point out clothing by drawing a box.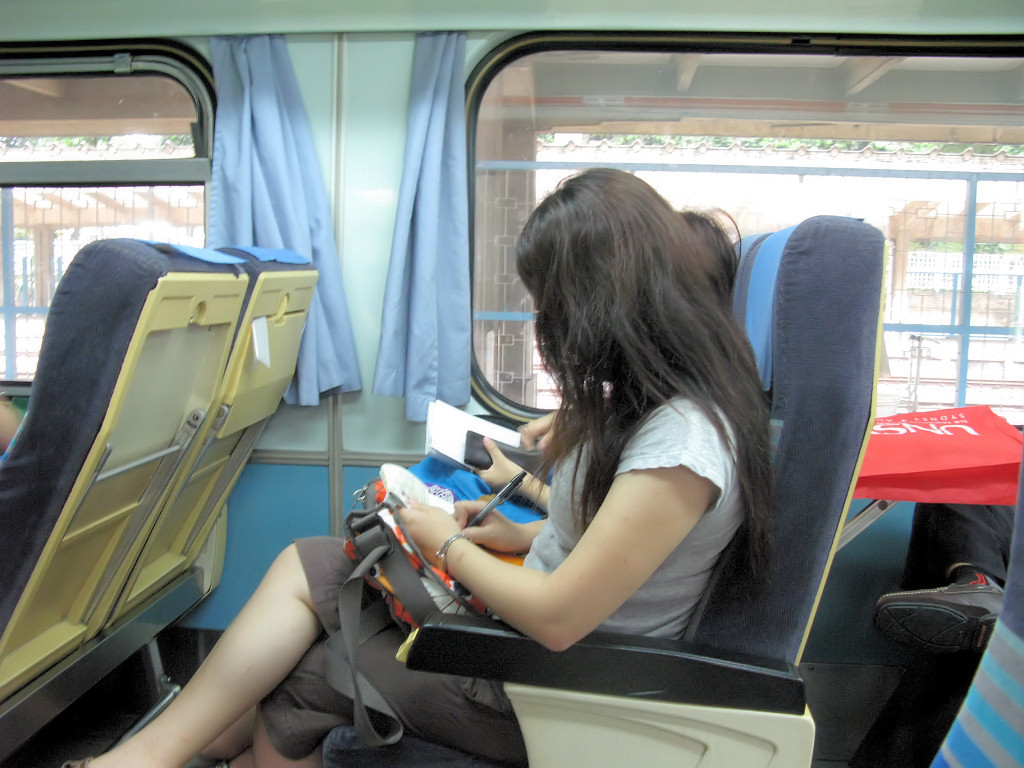
x1=237, y1=179, x2=857, y2=719.
